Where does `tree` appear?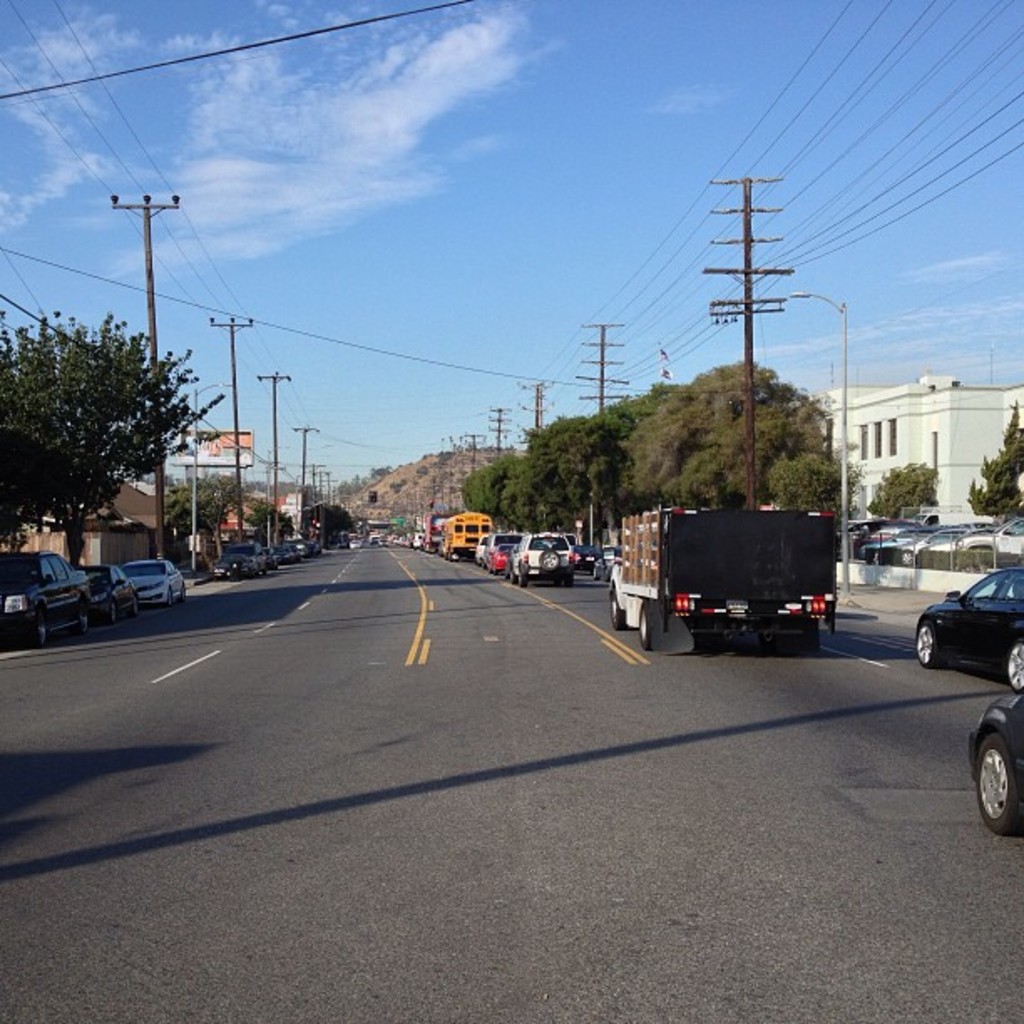
Appears at bbox=[863, 467, 939, 519].
